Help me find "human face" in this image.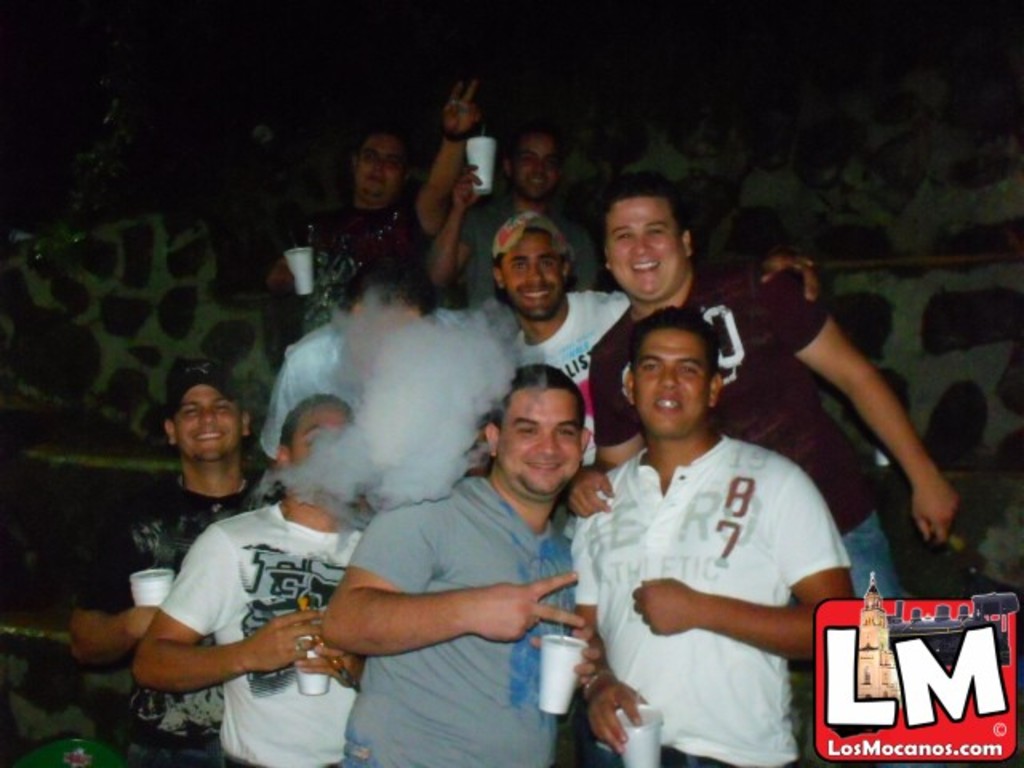
Found it: 600:198:682:306.
